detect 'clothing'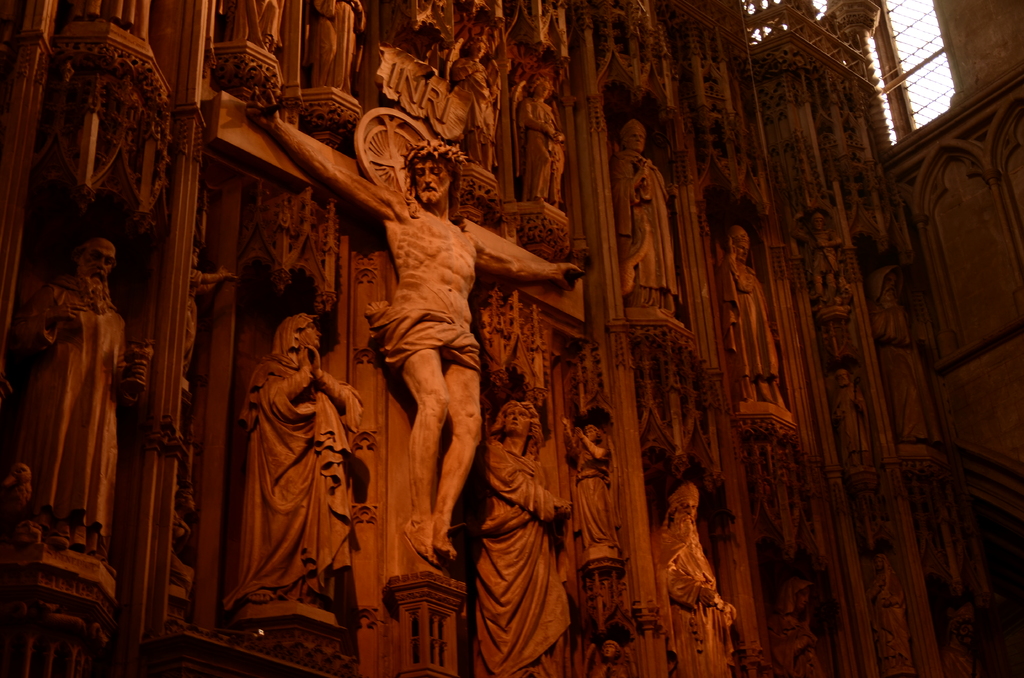
box(357, 300, 487, 374)
